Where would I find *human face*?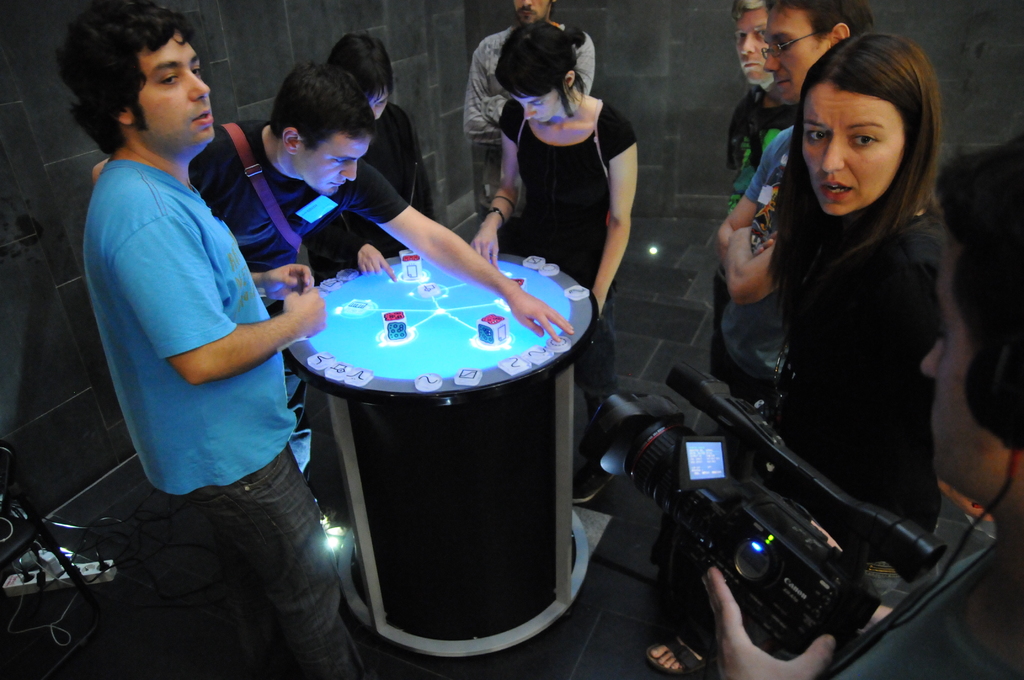
At box=[510, 88, 561, 124].
